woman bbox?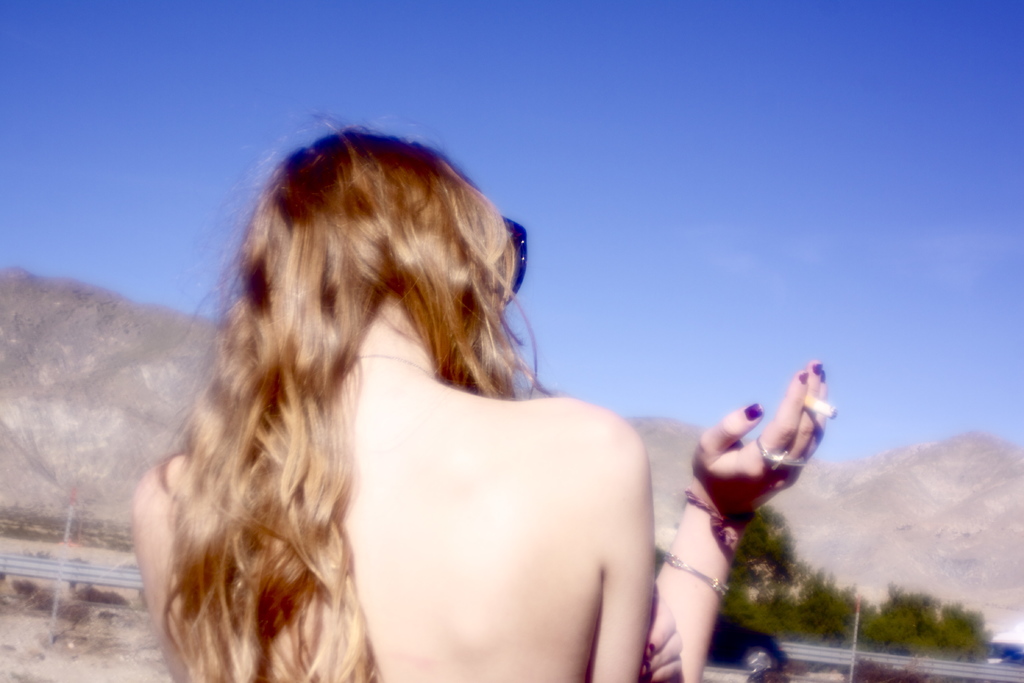
267, 142, 666, 681
